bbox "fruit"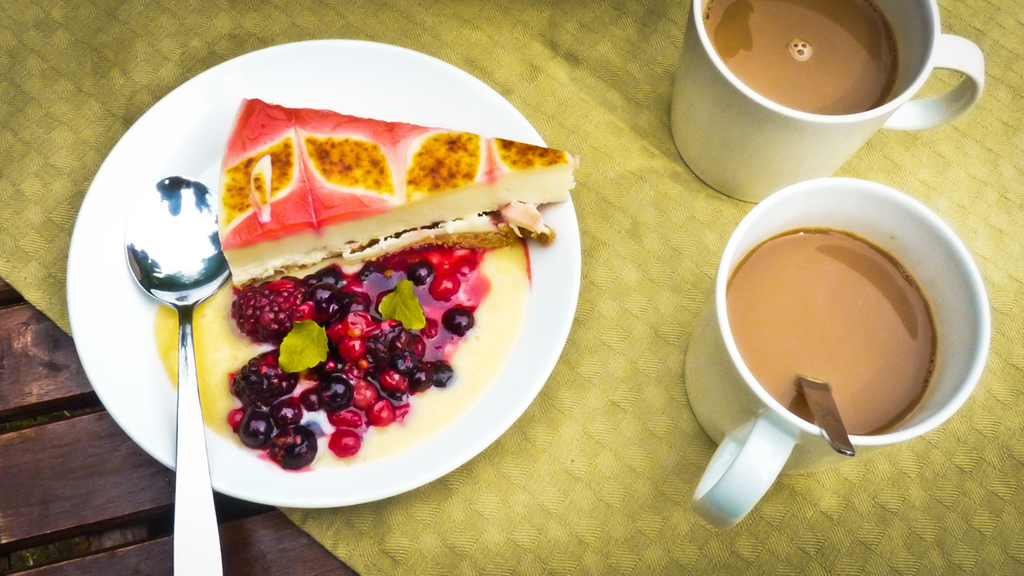
[230, 267, 297, 342]
